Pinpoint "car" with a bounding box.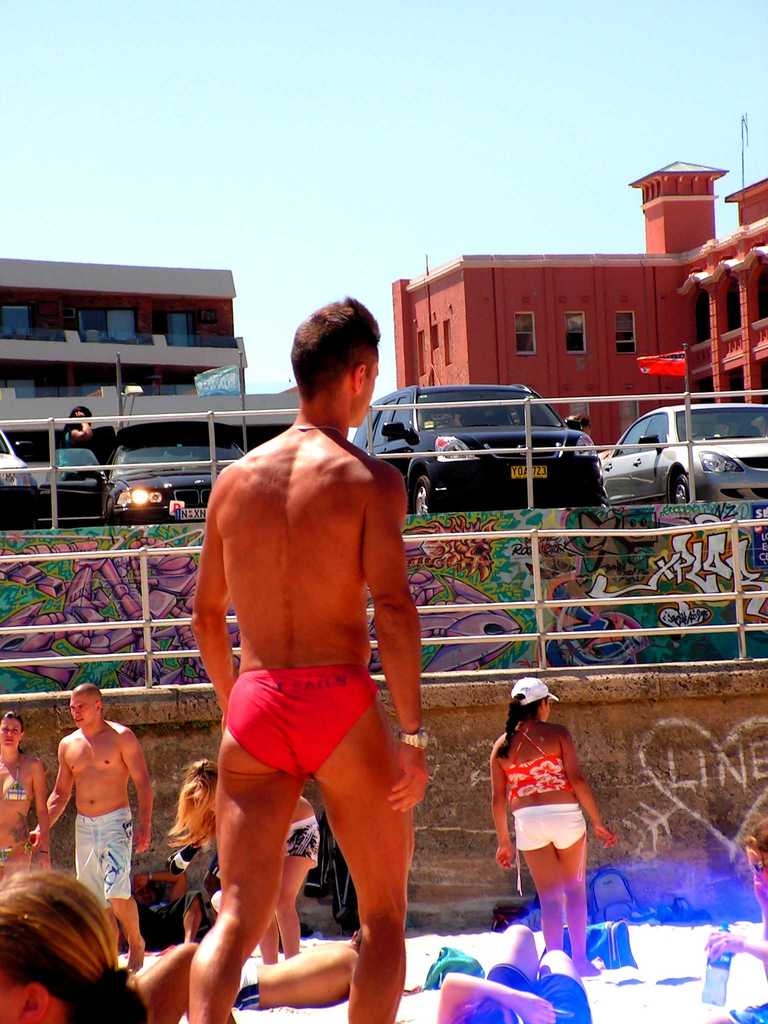
BBox(93, 417, 255, 521).
